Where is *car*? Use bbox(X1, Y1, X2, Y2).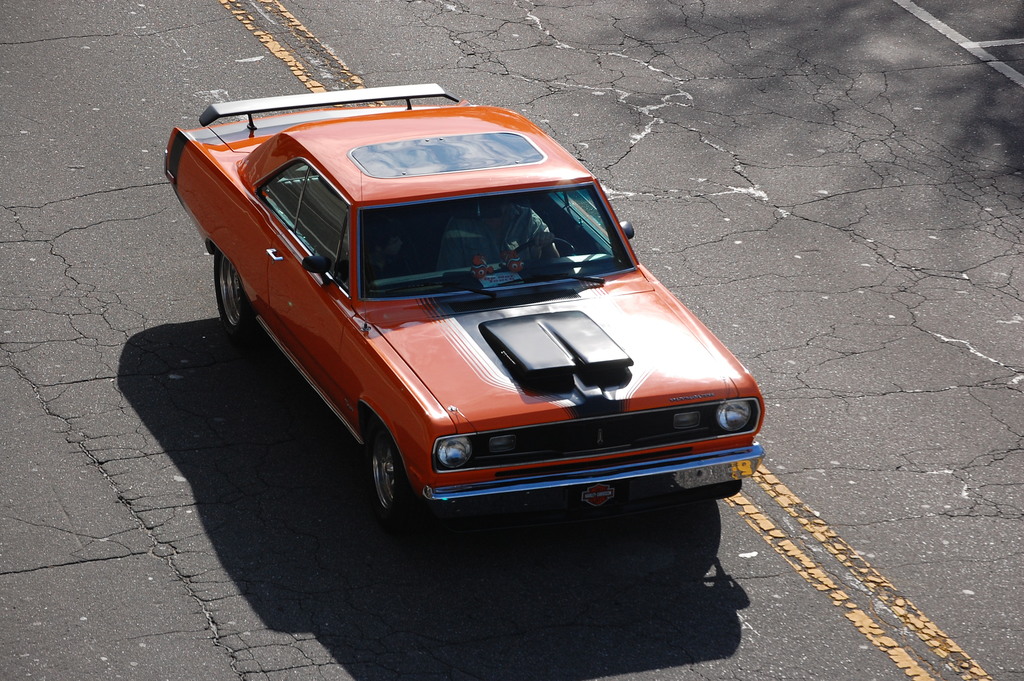
bbox(156, 82, 764, 532).
